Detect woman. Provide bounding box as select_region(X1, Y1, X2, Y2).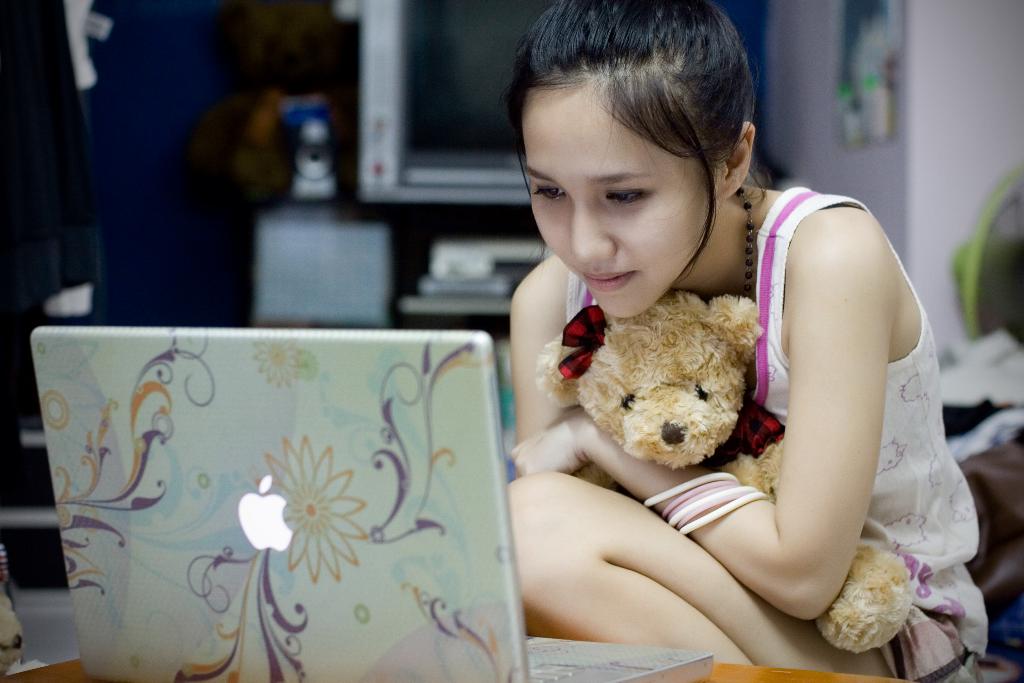
select_region(453, 16, 947, 662).
